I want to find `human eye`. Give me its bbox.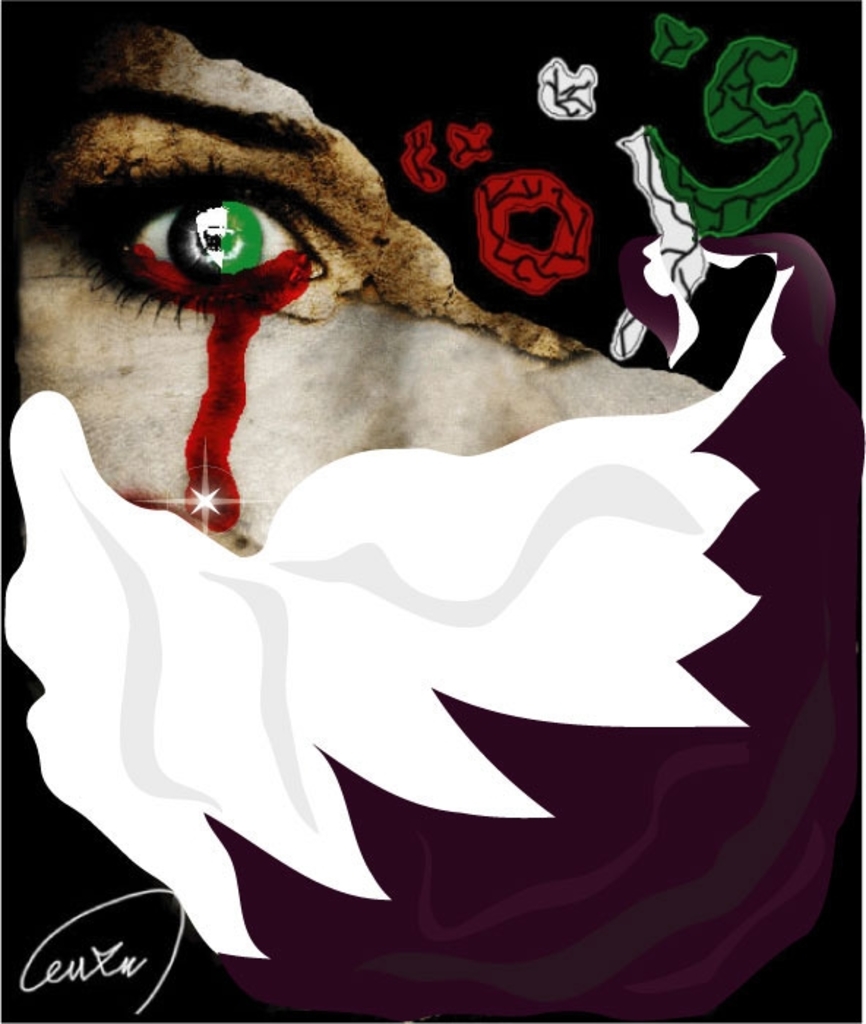
rect(3, 132, 385, 351).
